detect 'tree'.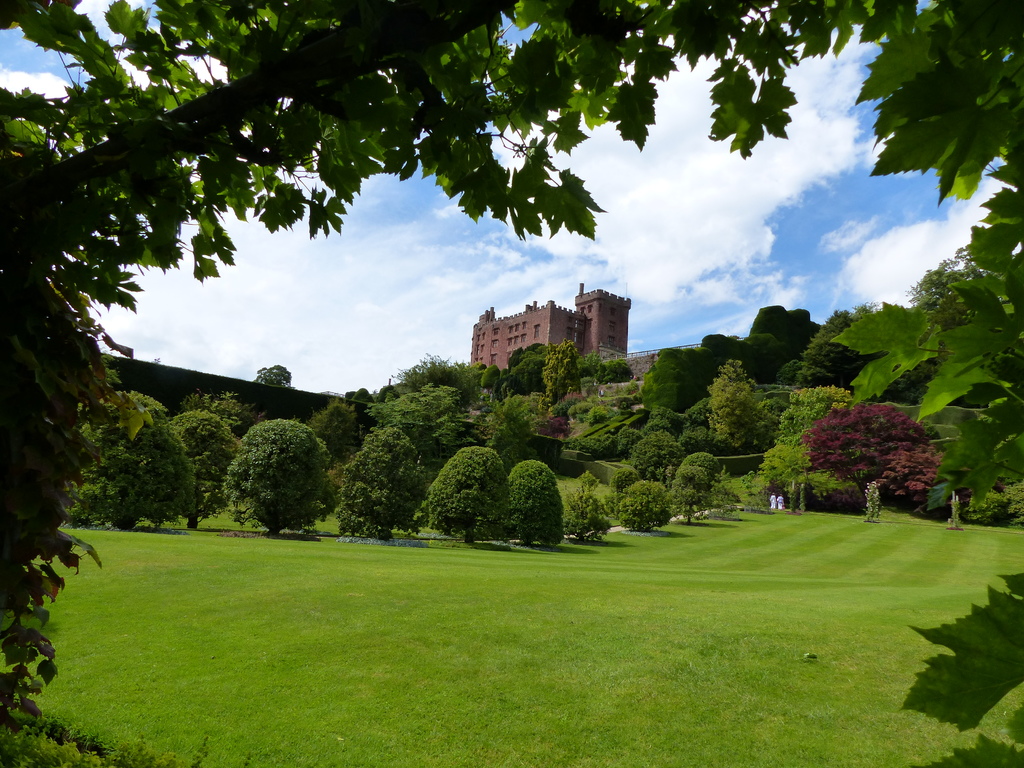
Detected at left=228, top=413, right=335, bottom=533.
